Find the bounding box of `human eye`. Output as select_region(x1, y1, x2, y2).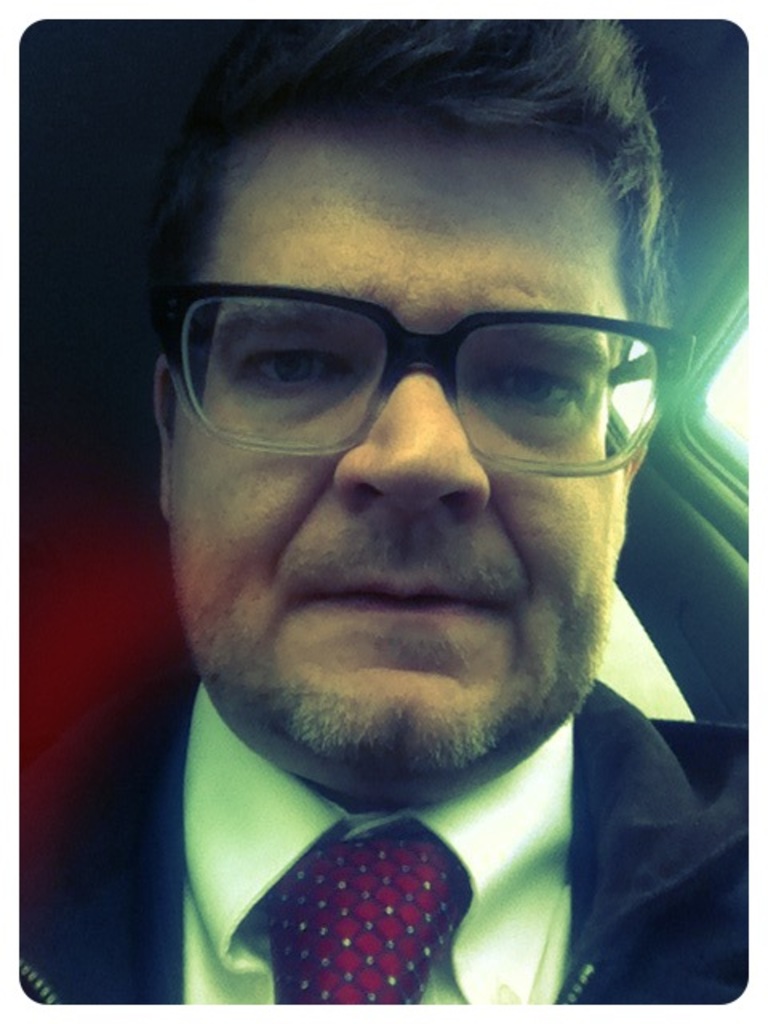
select_region(224, 328, 365, 419).
